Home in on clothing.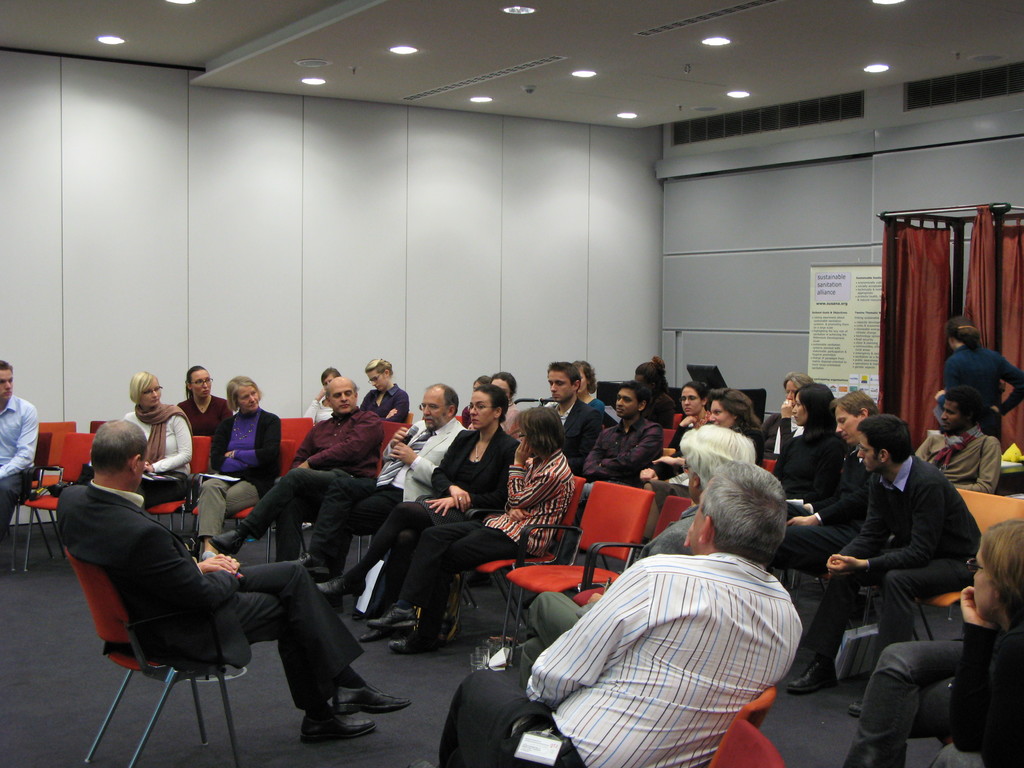
Homed in at {"left": 929, "top": 623, "right": 1023, "bottom": 767}.
